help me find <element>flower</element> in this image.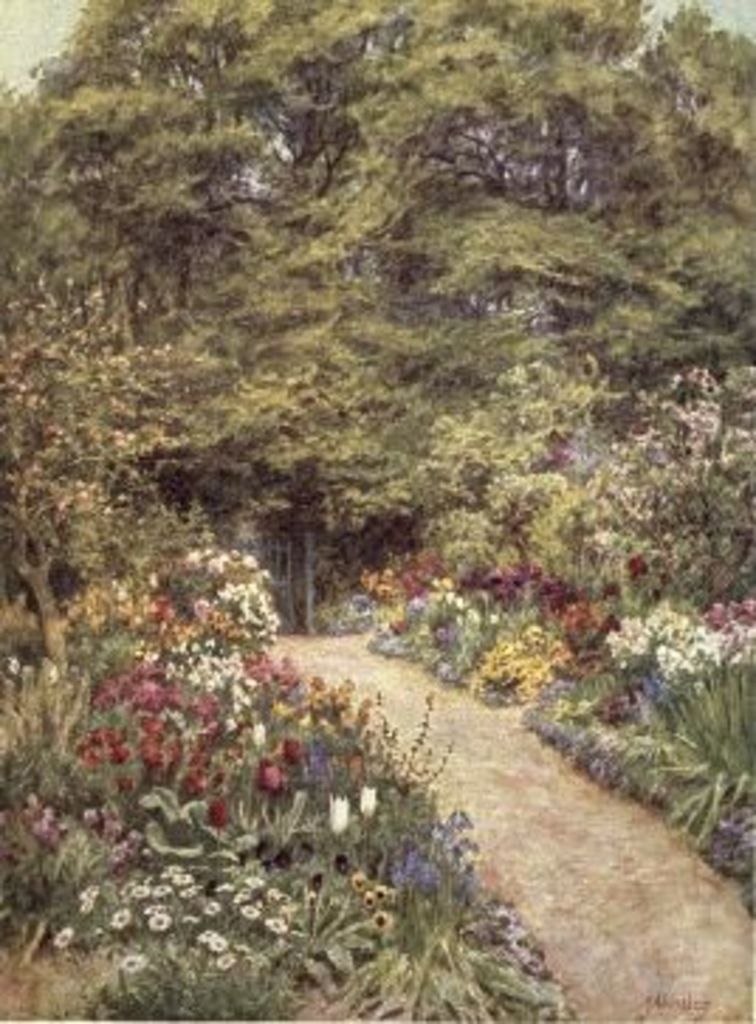
Found it: [358, 784, 370, 812].
